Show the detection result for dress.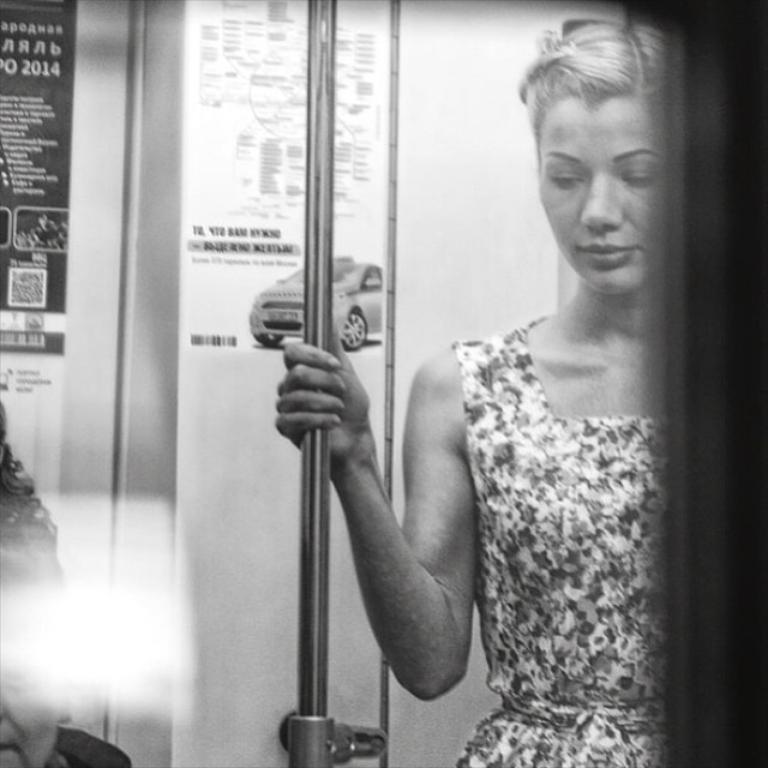
rect(451, 308, 656, 767).
